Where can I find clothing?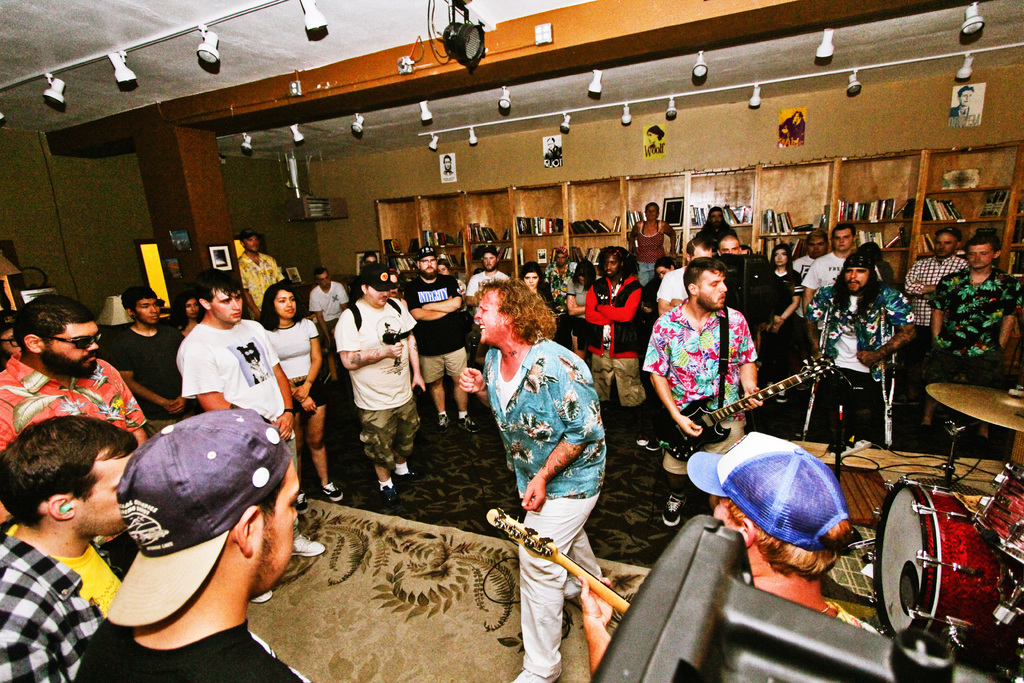
You can find it at bbox(334, 292, 422, 466).
